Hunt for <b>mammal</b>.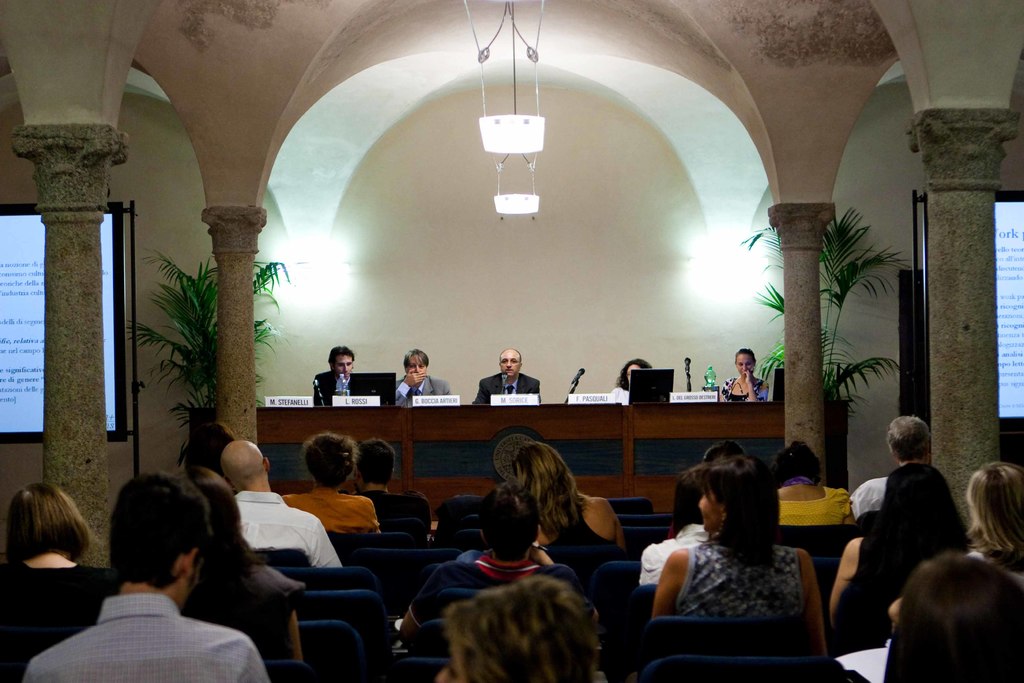
Hunted down at [220,438,340,568].
